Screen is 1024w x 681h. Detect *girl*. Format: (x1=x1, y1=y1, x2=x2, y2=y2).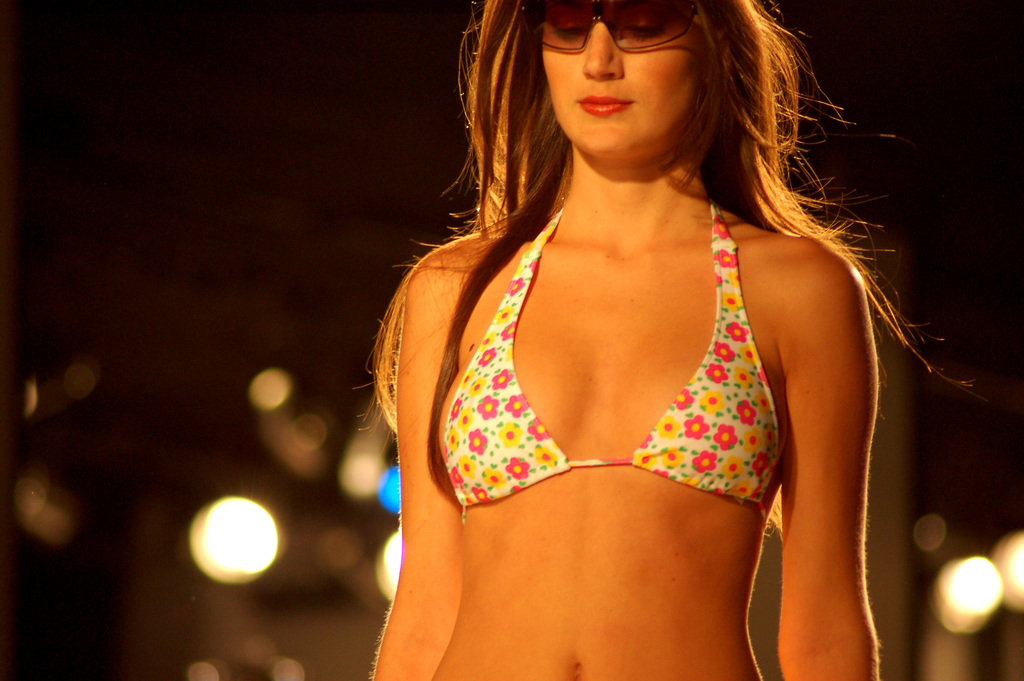
(x1=364, y1=0, x2=977, y2=680).
